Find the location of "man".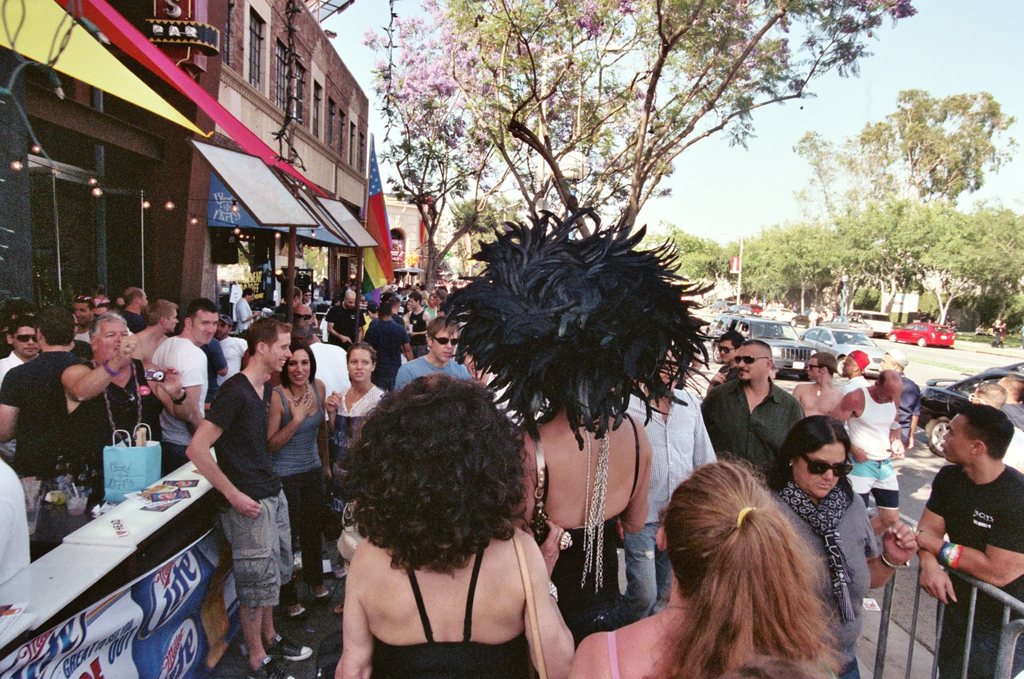
Location: box=[906, 393, 1017, 649].
